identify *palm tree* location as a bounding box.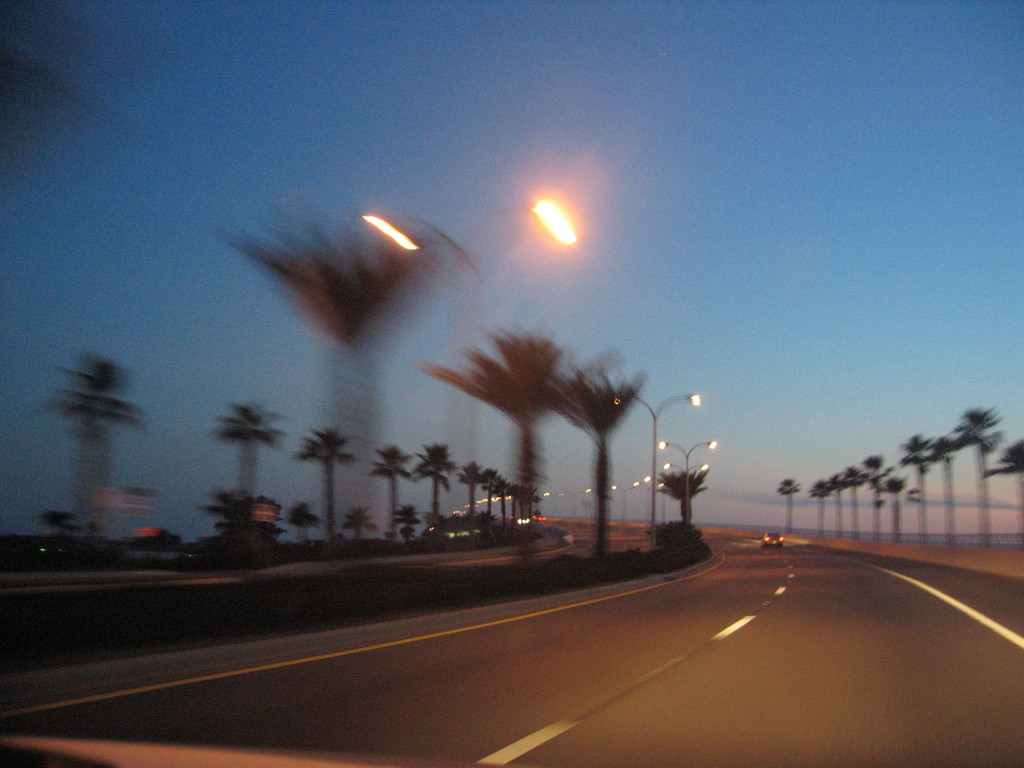
BBox(771, 474, 798, 538).
